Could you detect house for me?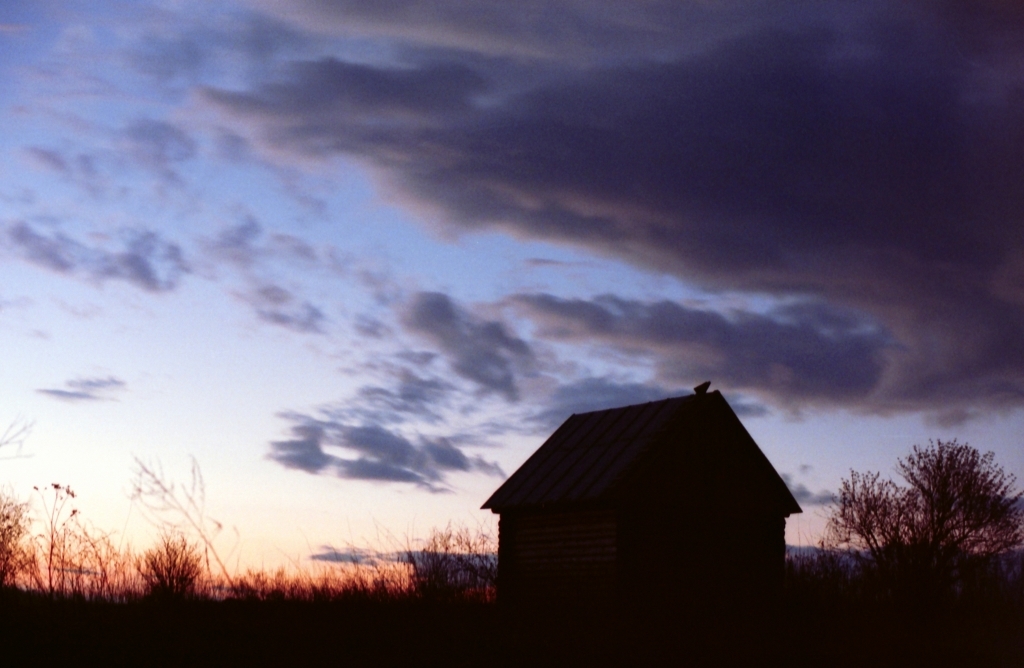
Detection result: detection(478, 376, 804, 667).
